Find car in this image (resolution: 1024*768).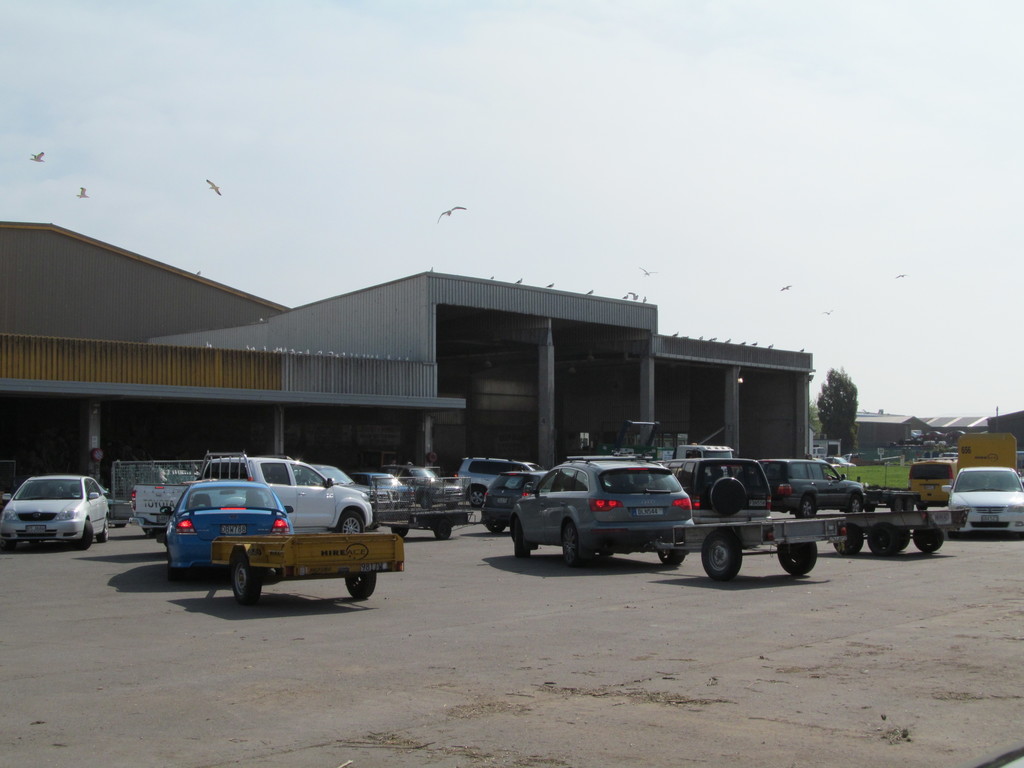
left=477, top=468, right=551, bottom=540.
